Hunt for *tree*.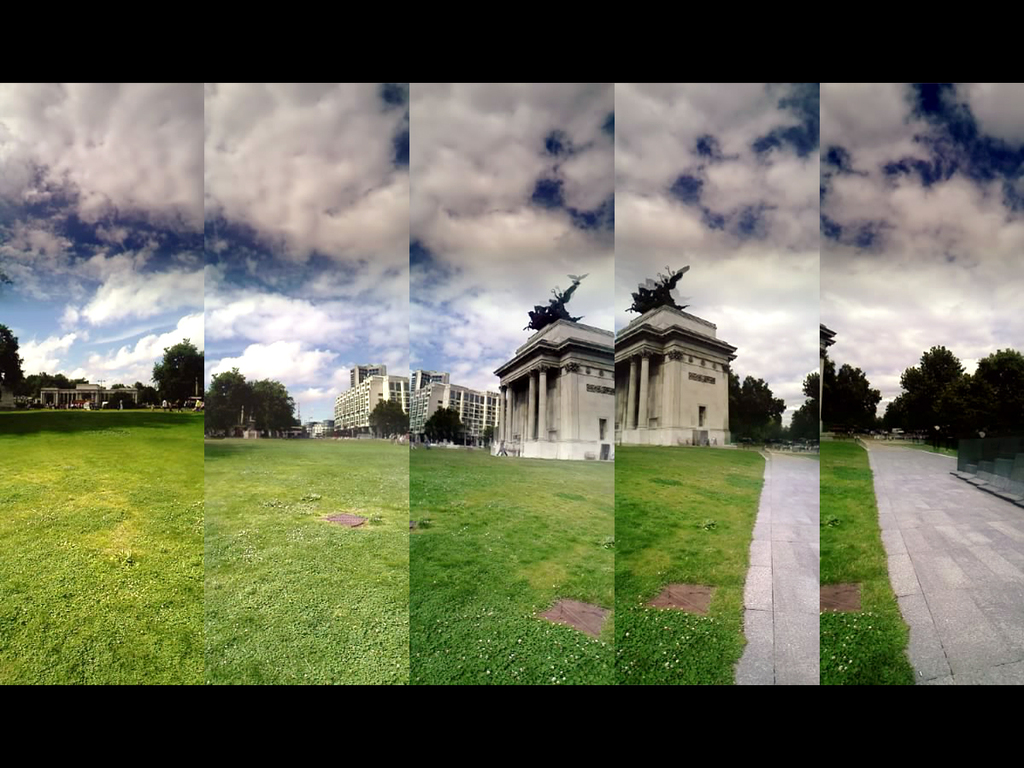
Hunted down at 786 371 821 443.
